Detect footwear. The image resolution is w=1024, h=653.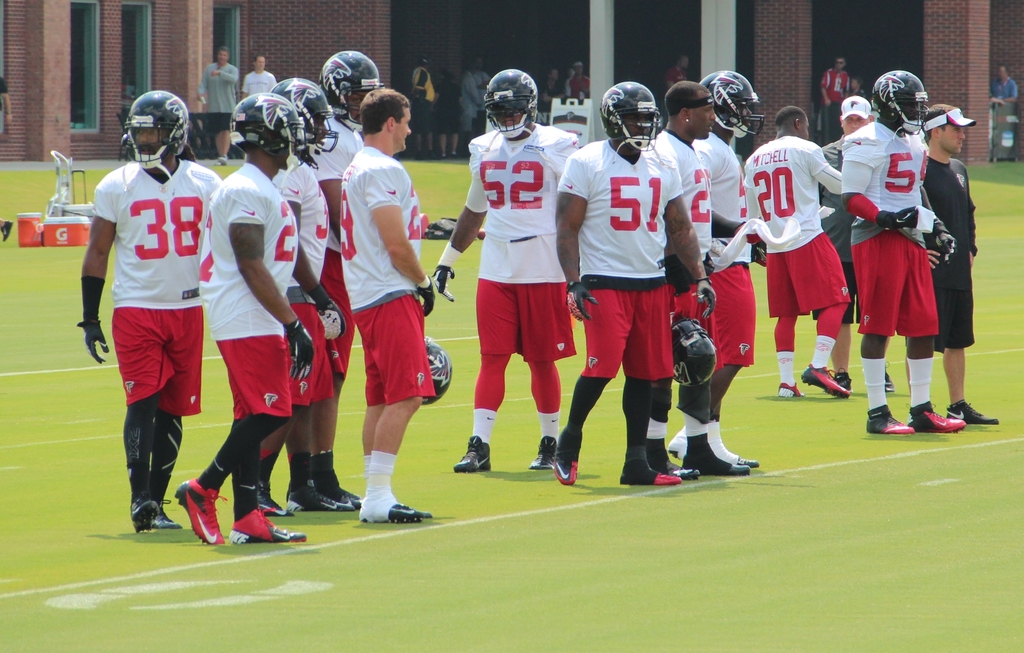
{"left": 833, "top": 372, "right": 852, "bottom": 394}.
